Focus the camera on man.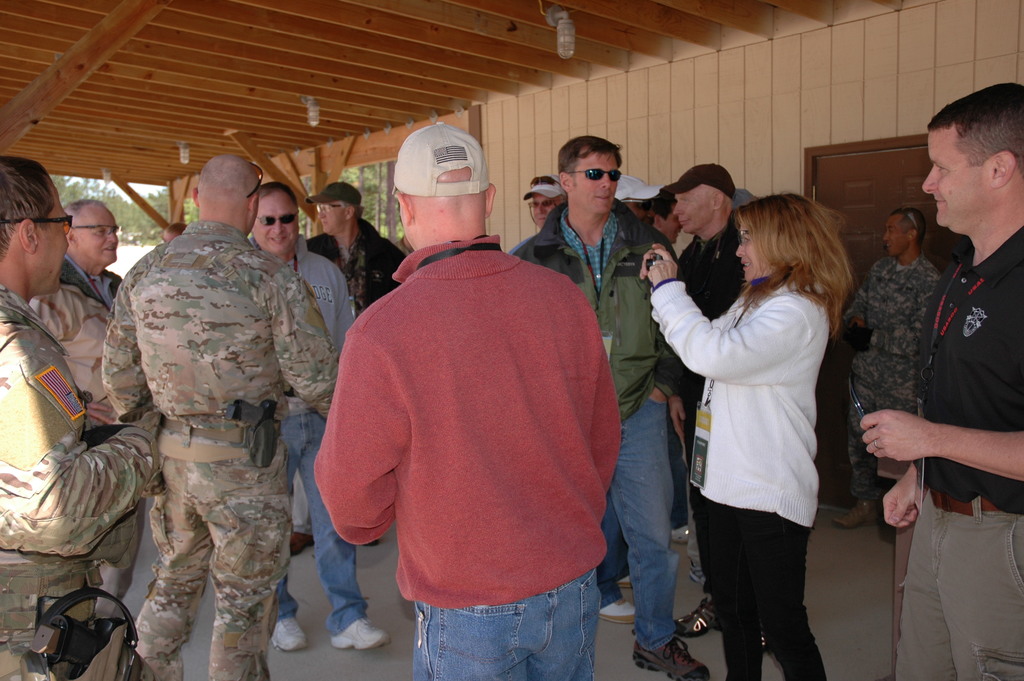
Focus region: [658,159,744,461].
